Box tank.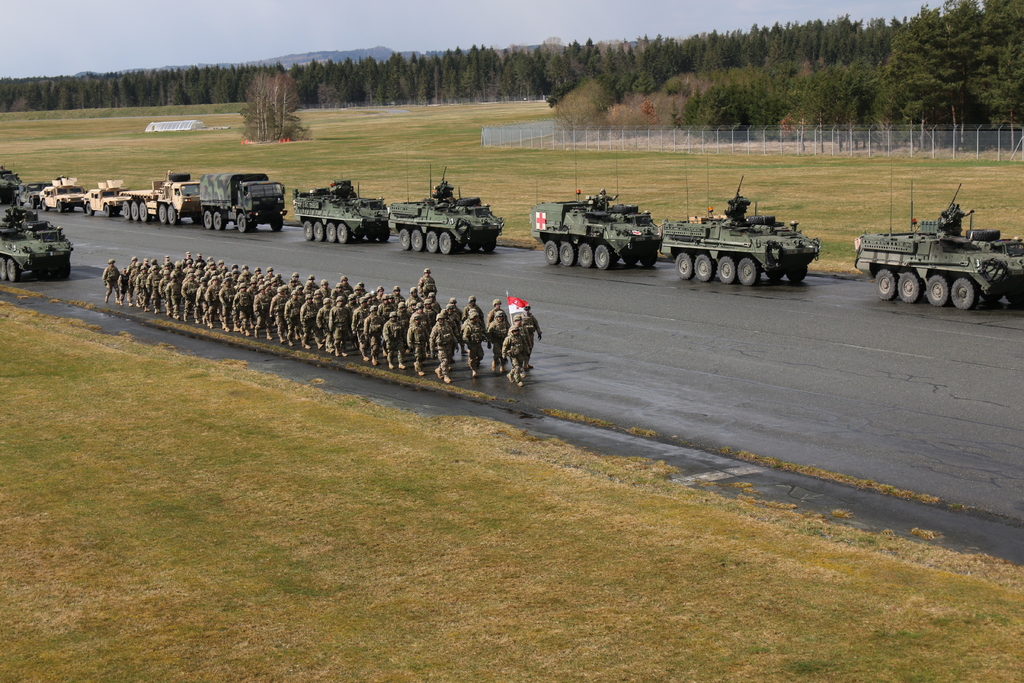
(left=528, top=152, right=662, bottom=270).
